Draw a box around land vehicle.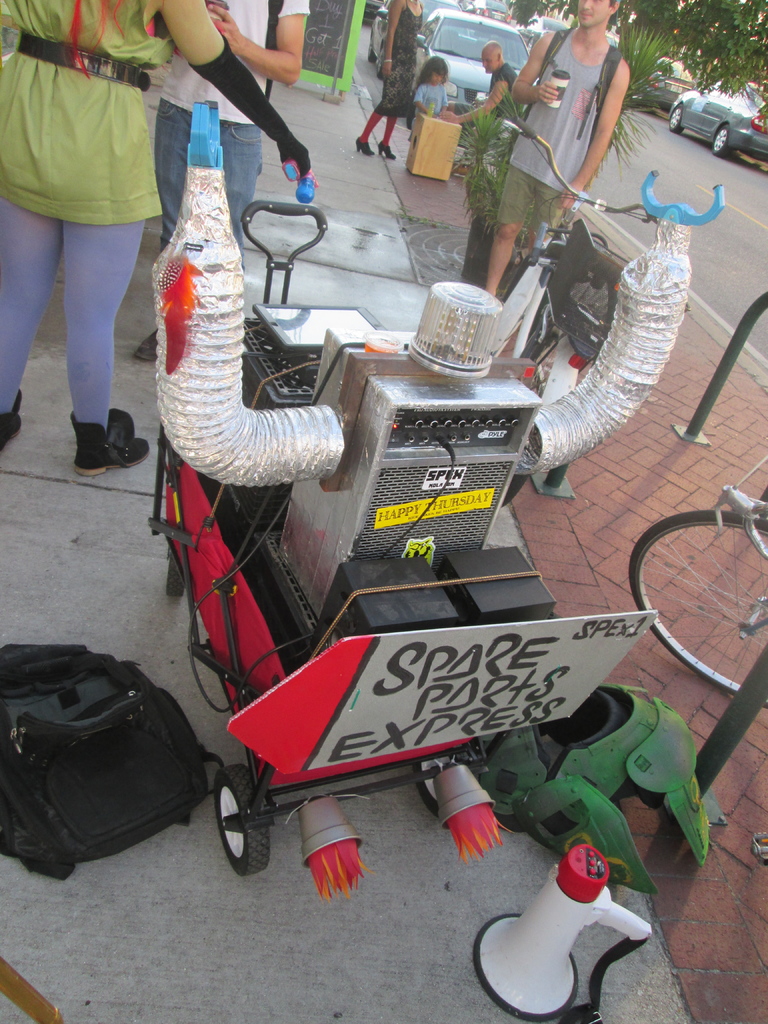
bbox=[630, 462, 767, 710].
